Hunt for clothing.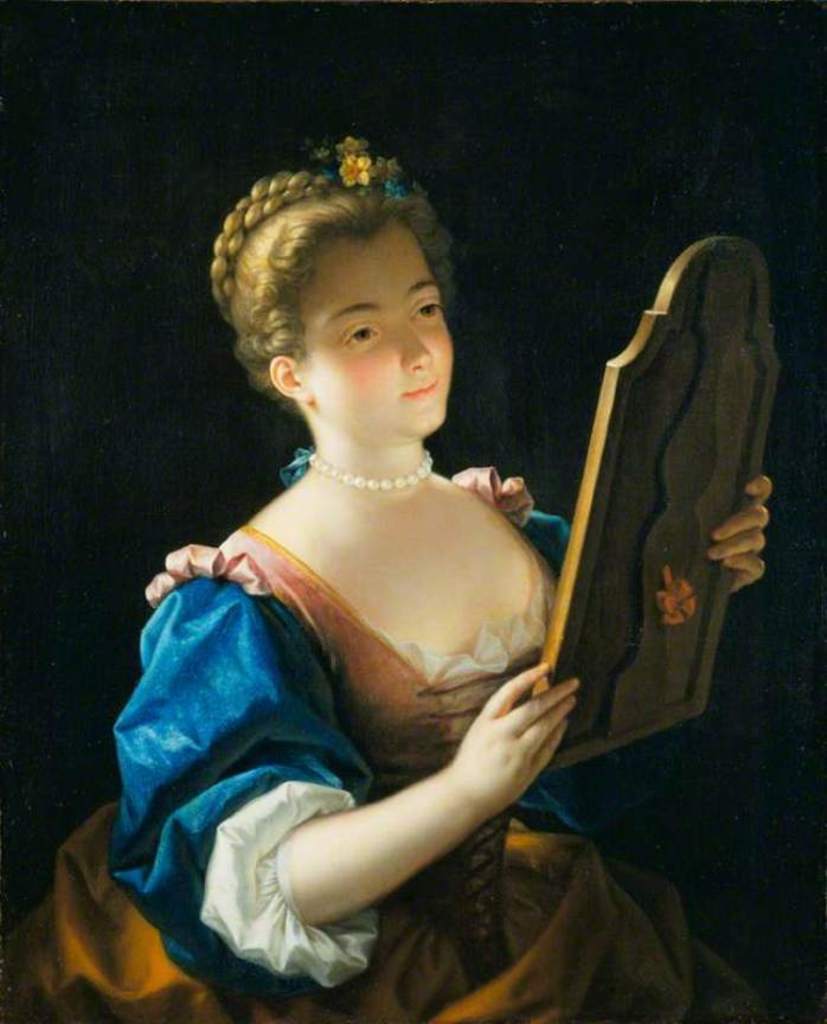
Hunted down at [x1=146, y1=422, x2=582, y2=979].
